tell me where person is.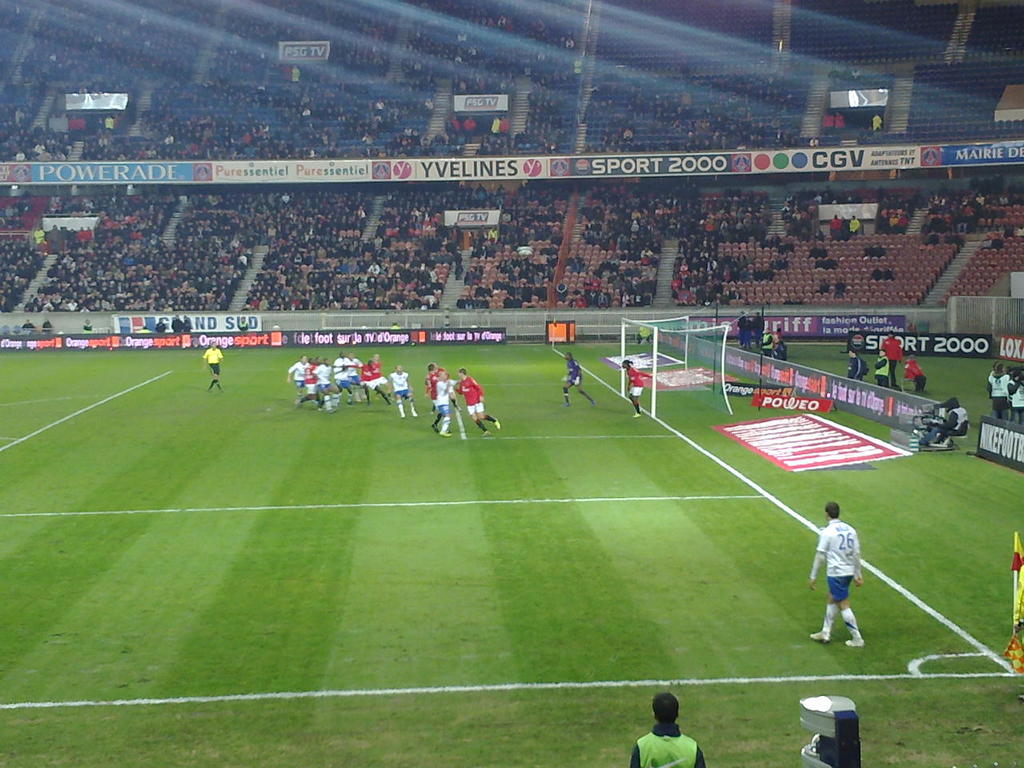
person is at bbox=[183, 316, 191, 330].
